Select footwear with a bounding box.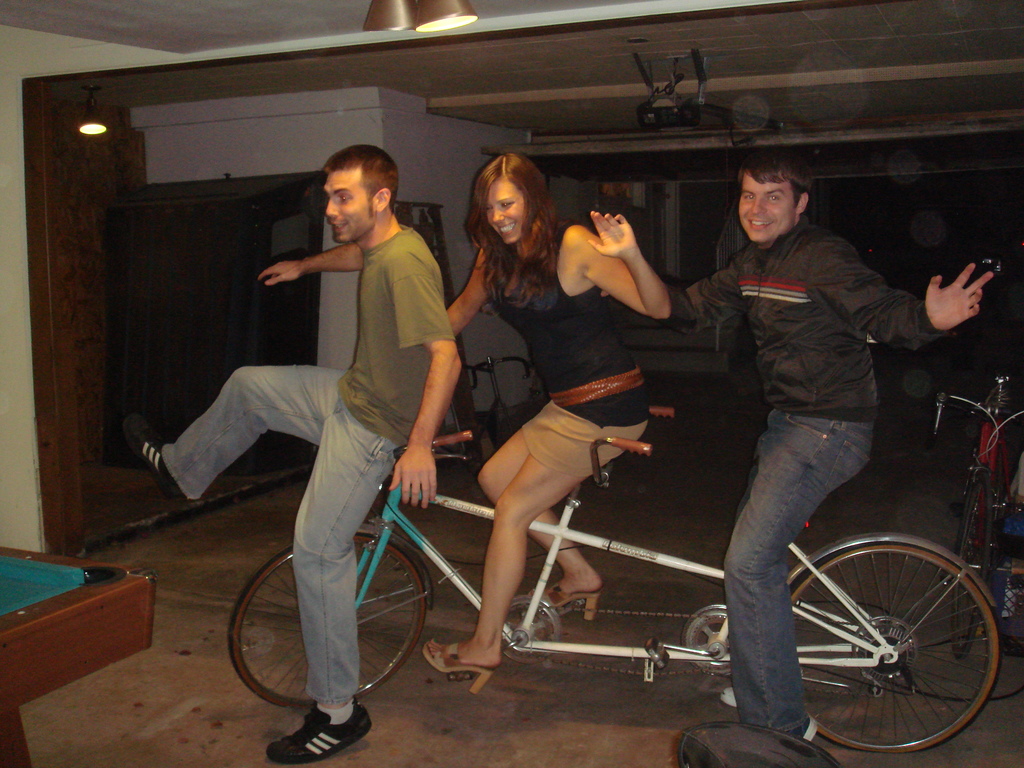
pyautogui.locateOnScreen(420, 641, 494, 700).
